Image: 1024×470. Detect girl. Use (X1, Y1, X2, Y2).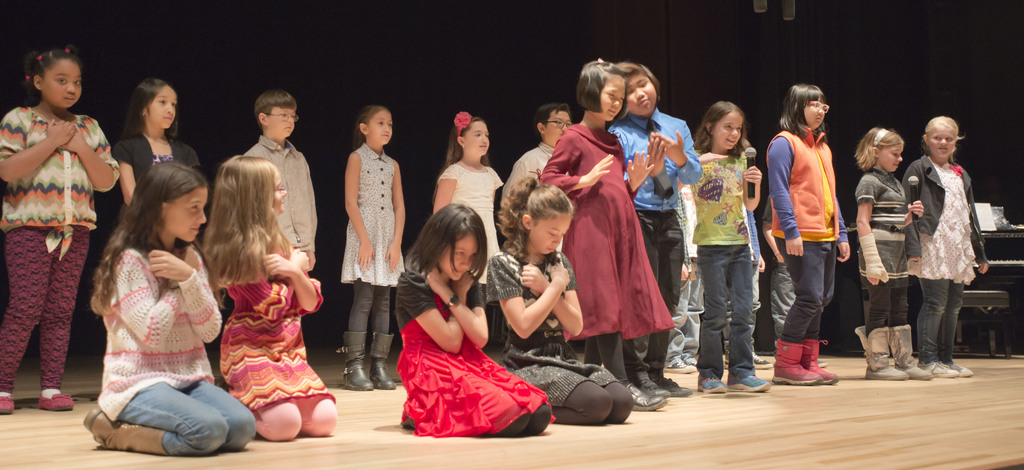
(340, 105, 408, 391).
